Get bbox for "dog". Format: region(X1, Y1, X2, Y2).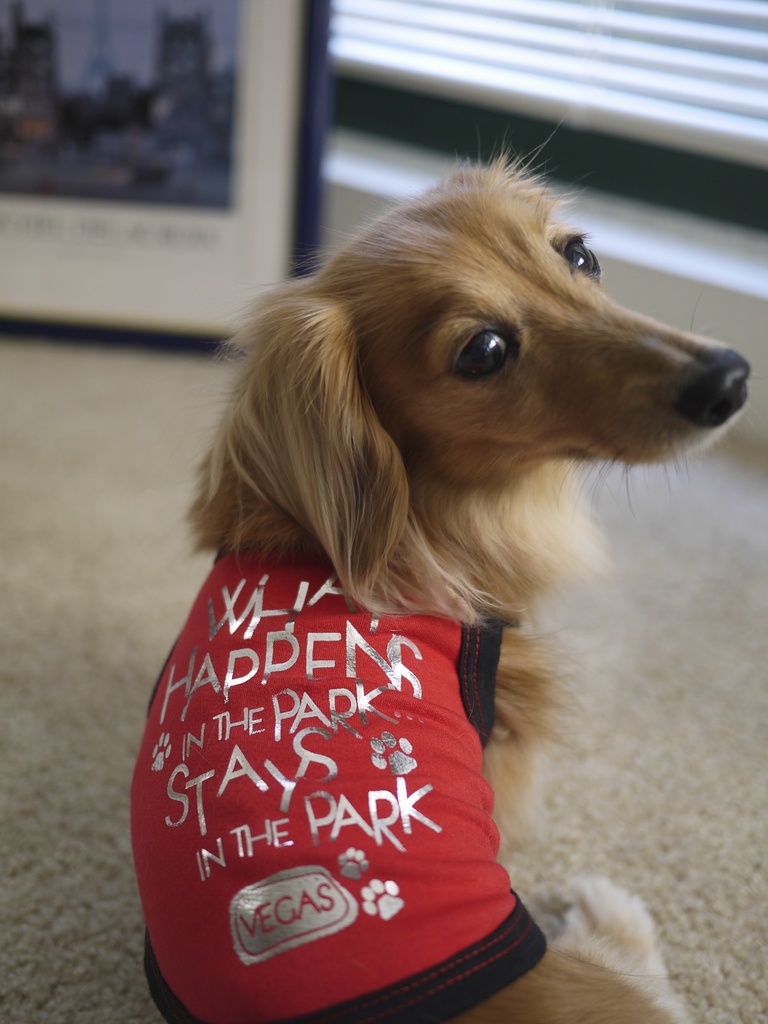
region(128, 123, 756, 1023).
